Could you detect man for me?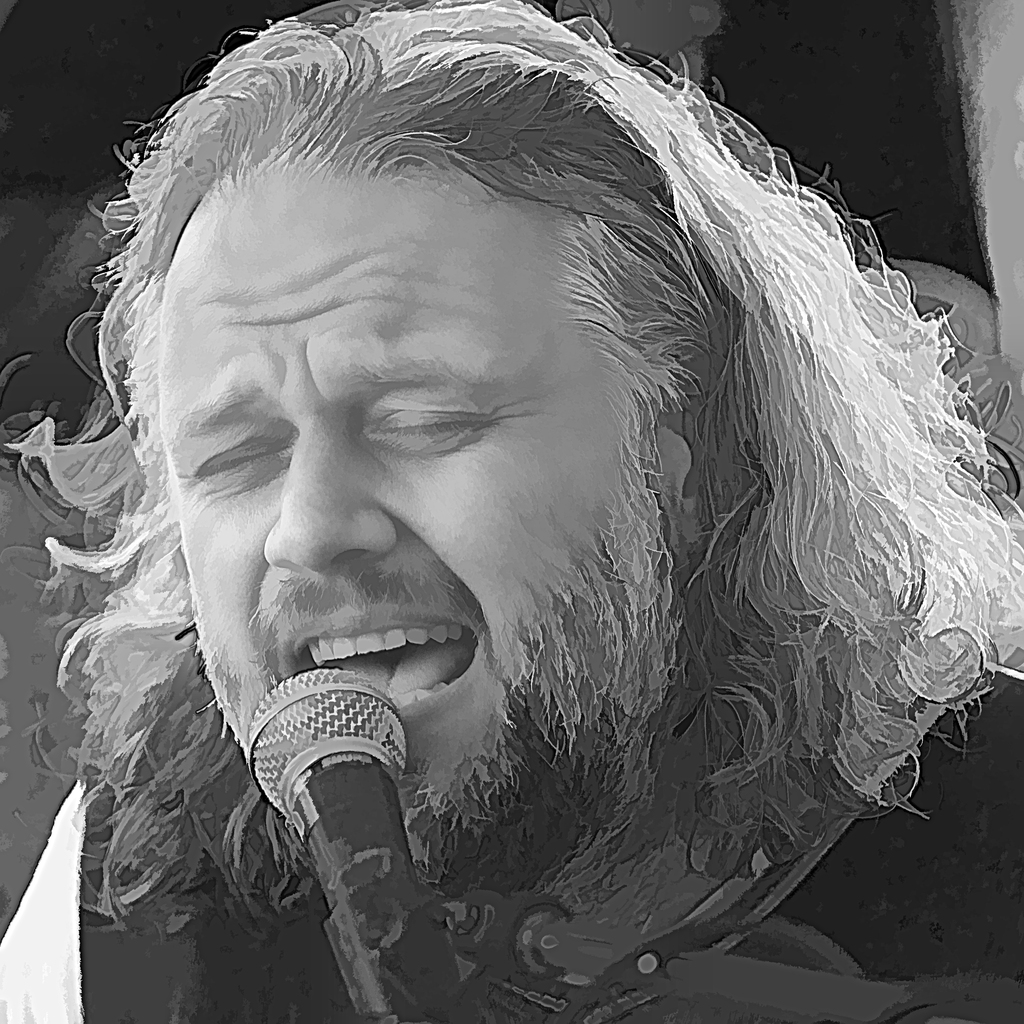
Detection result: 70/0/991/1015.
